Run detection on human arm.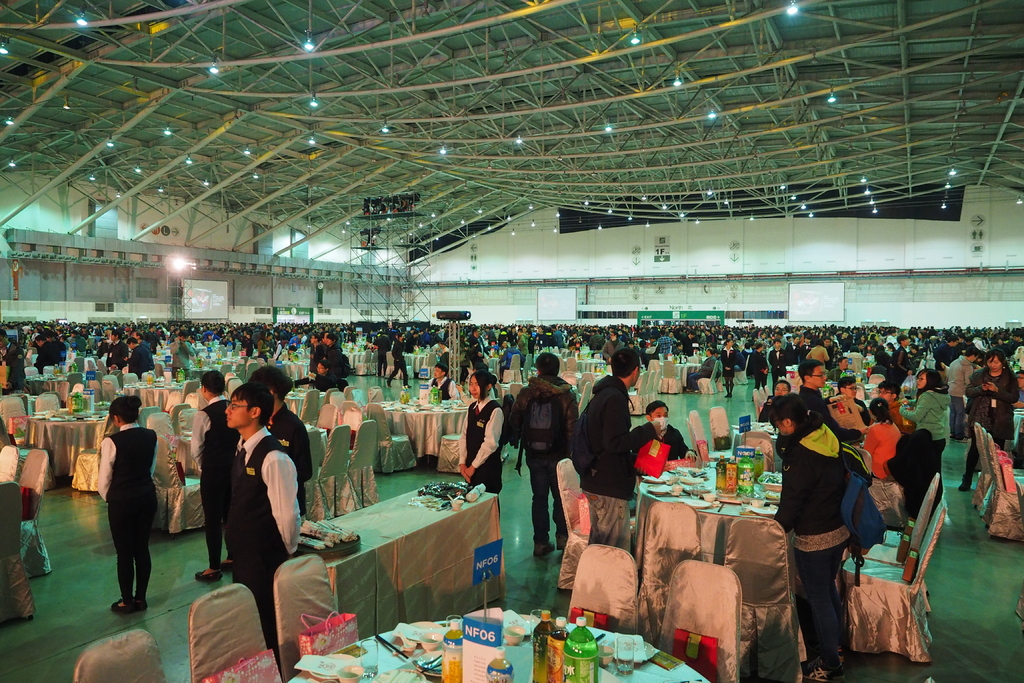
Result: {"x1": 608, "y1": 398, "x2": 652, "y2": 473}.
